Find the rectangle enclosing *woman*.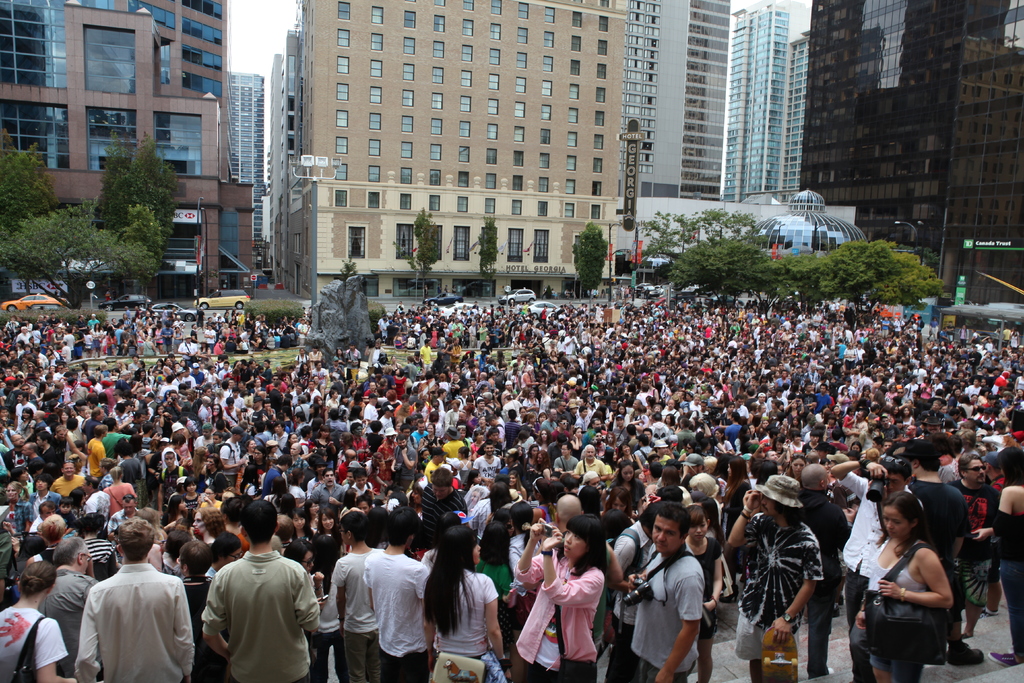
x1=463, y1=385, x2=473, y2=399.
